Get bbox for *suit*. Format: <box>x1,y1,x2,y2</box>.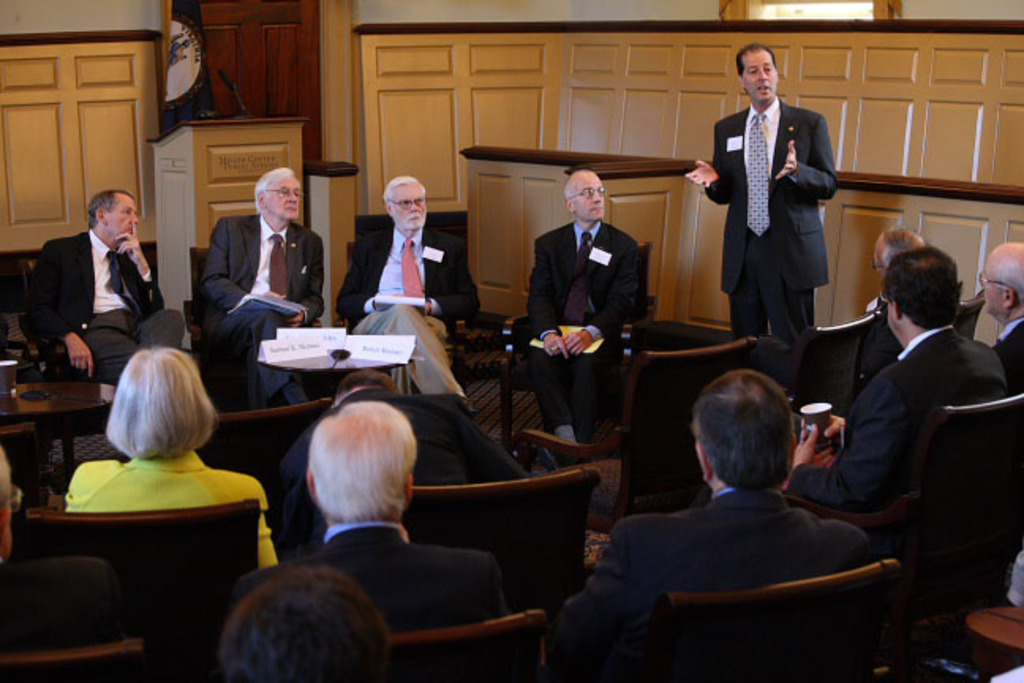
<box>196,217,324,406</box>.
